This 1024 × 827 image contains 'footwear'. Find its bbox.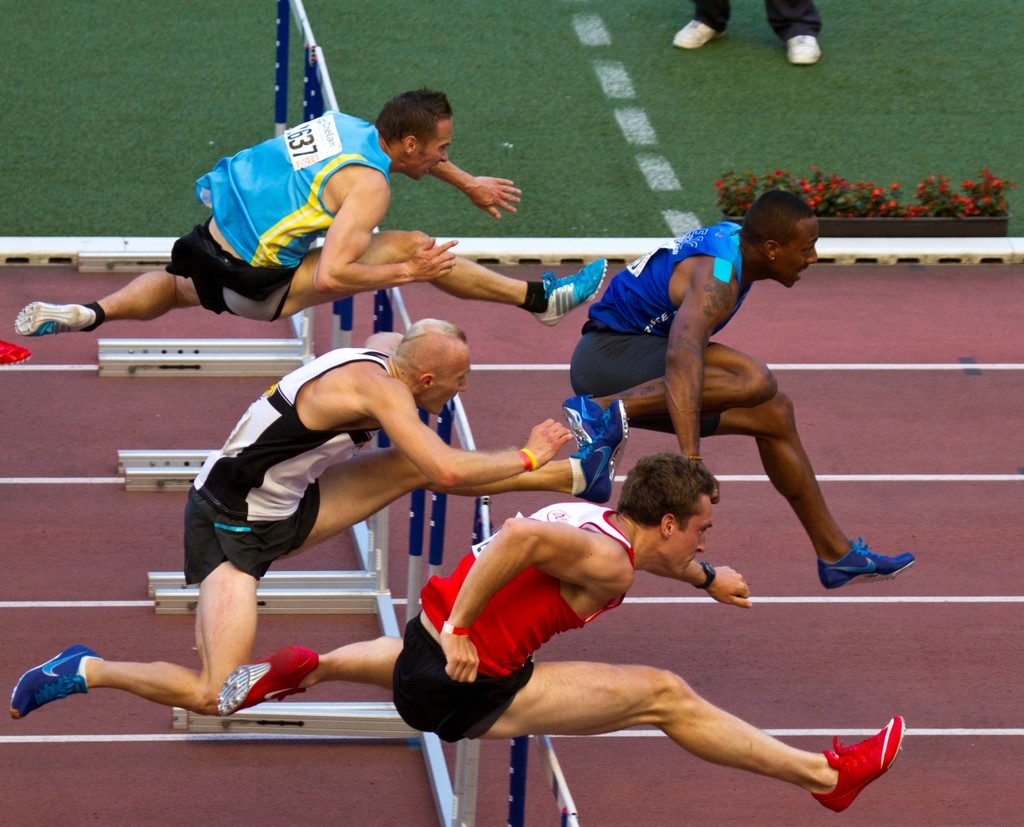
676:17:720:52.
